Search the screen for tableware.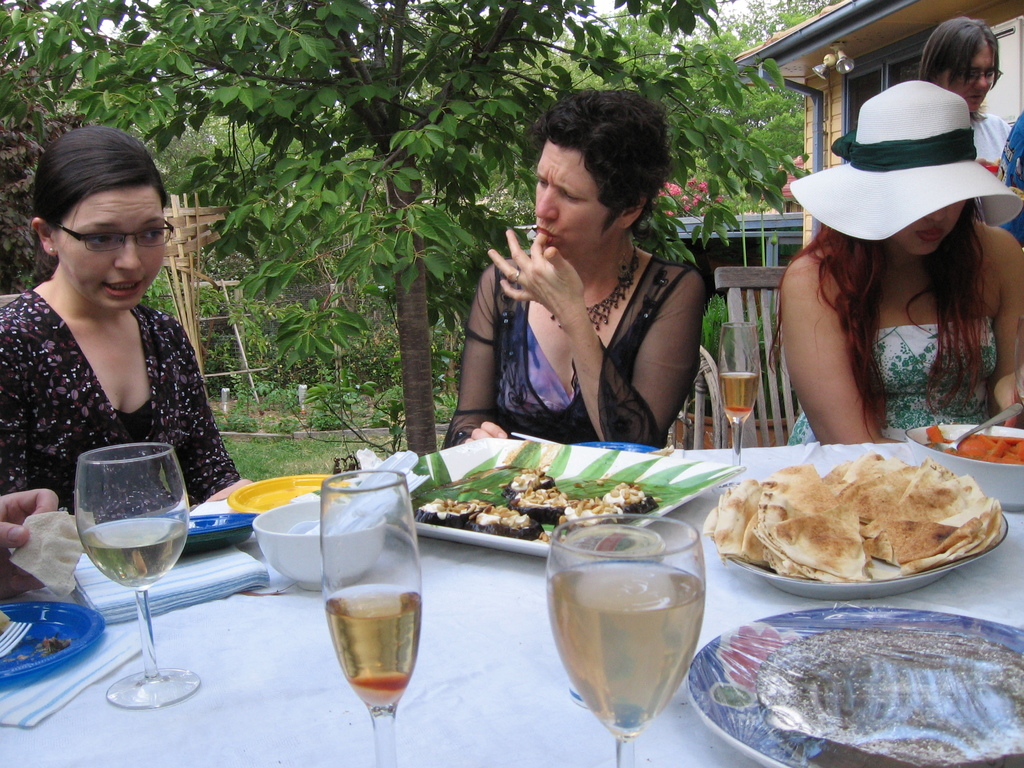
Found at box=[250, 492, 388, 594].
